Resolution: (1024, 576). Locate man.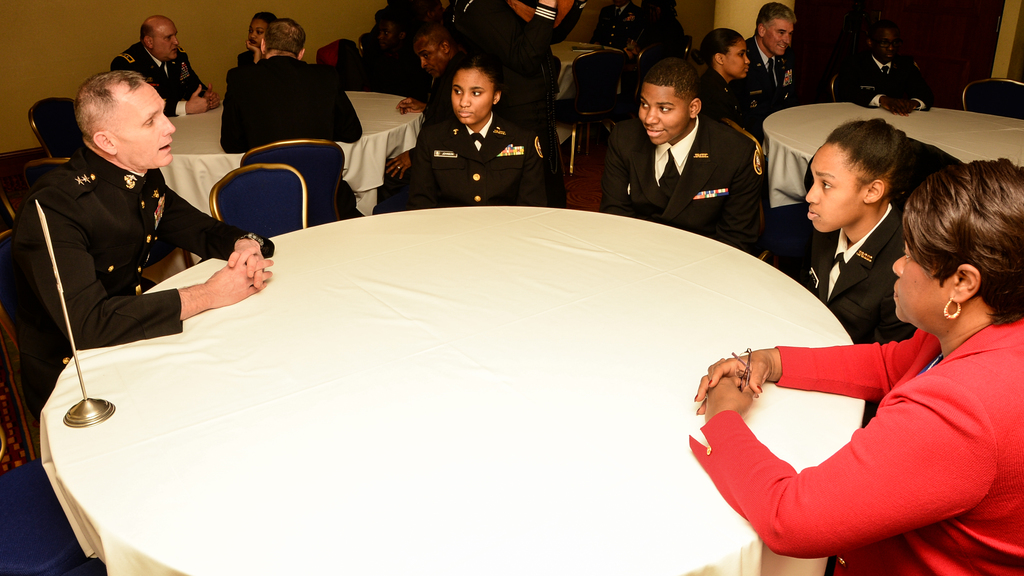
[0, 71, 273, 407].
